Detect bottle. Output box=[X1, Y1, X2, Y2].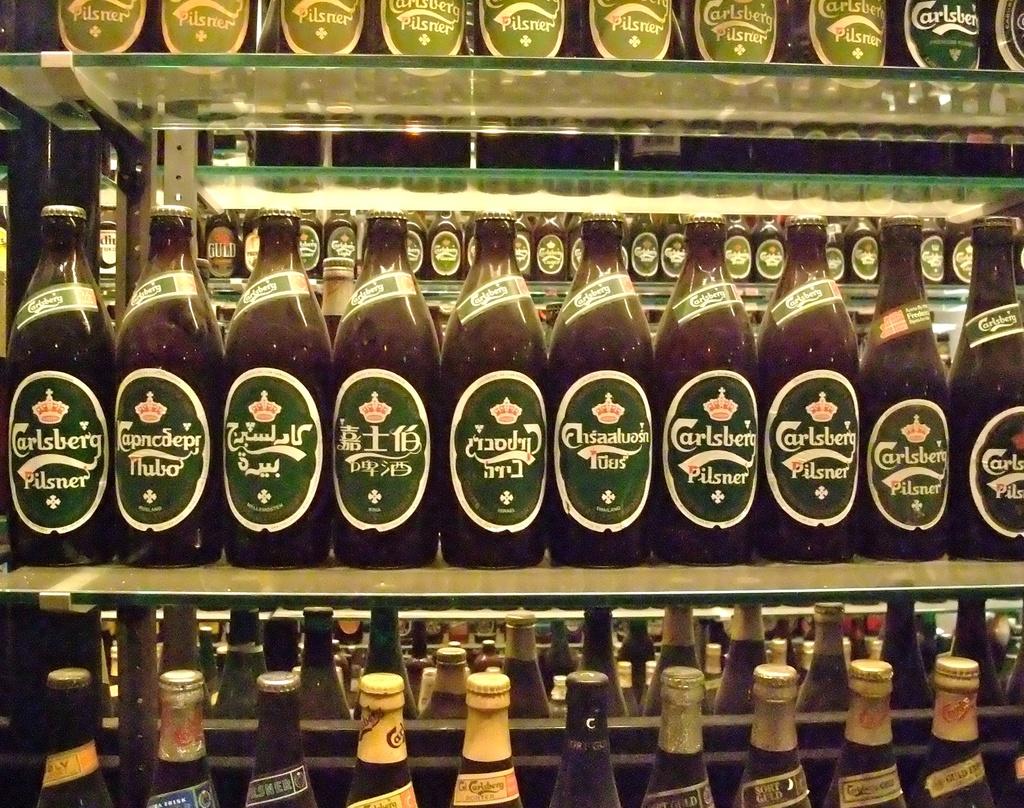
box=[0, 206, 10, 275].
